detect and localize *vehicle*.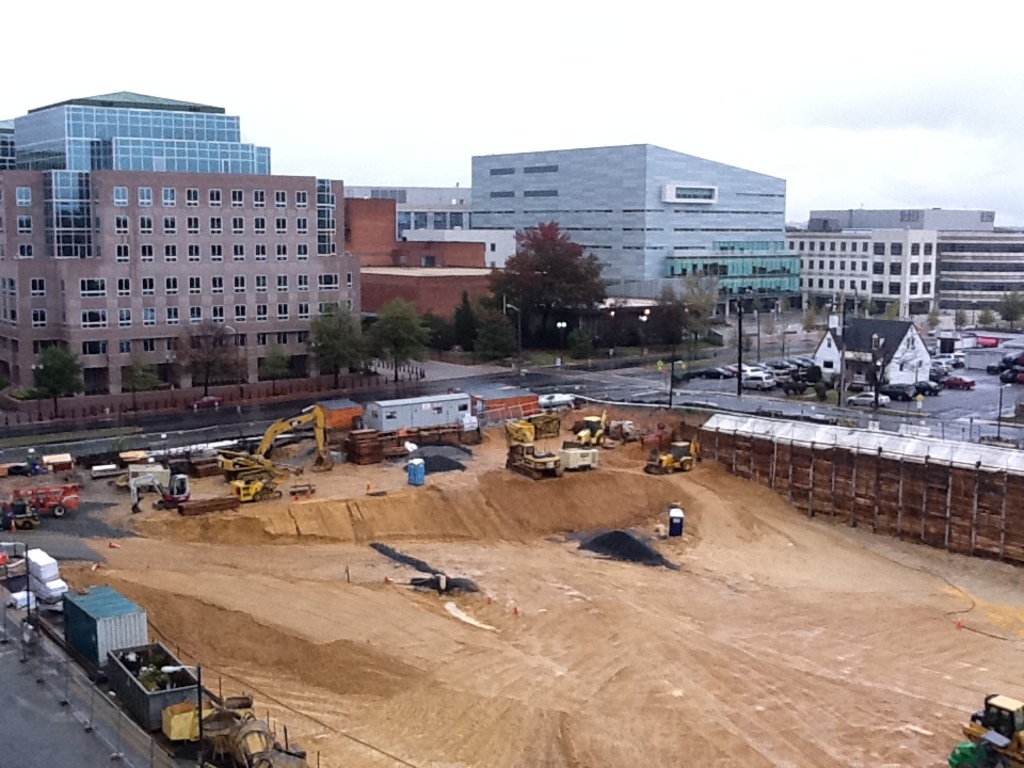
Localized at box(653, 435, 693, 475).
